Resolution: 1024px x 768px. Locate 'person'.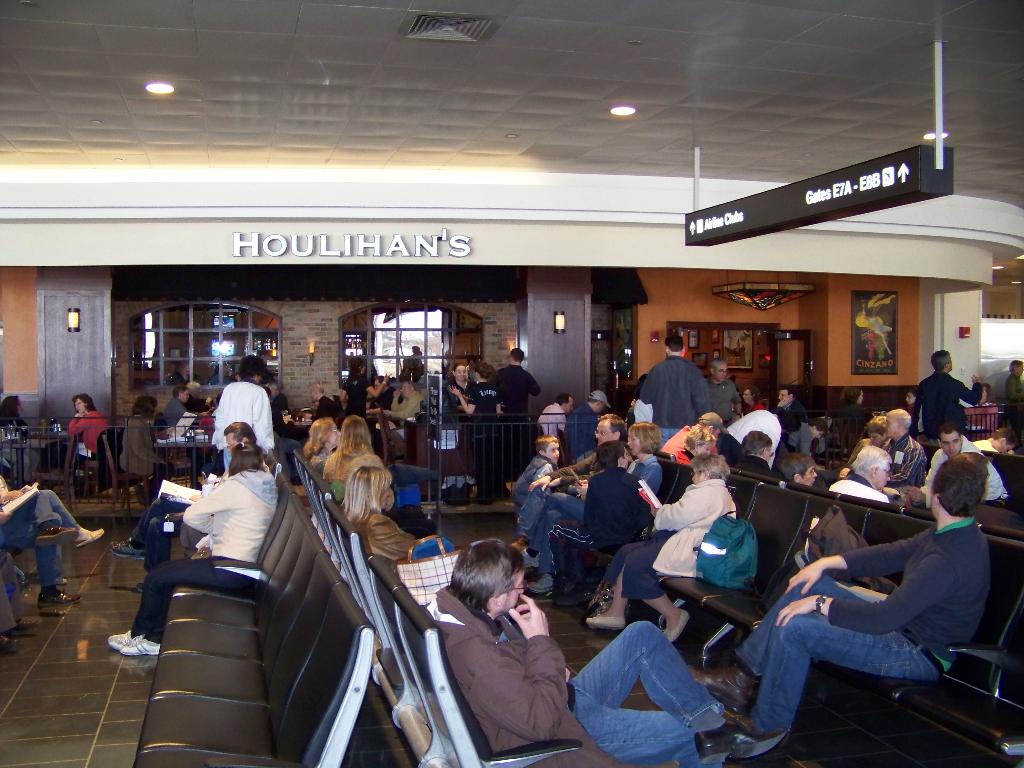
bbox(725, 383, 788, 446).
